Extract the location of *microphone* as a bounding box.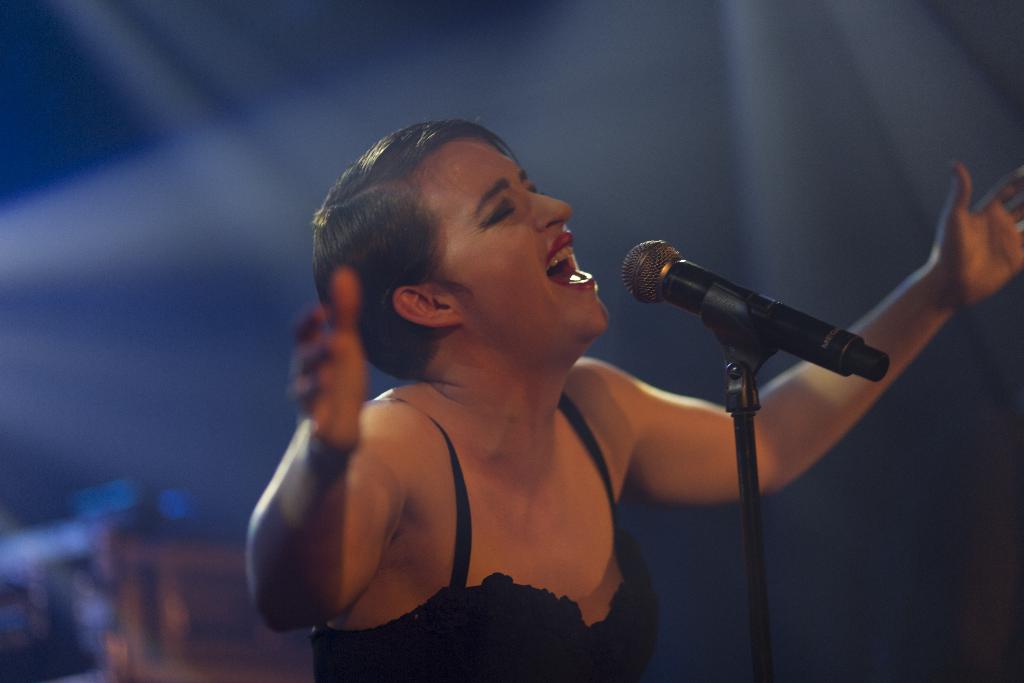
616/234/882/431.
